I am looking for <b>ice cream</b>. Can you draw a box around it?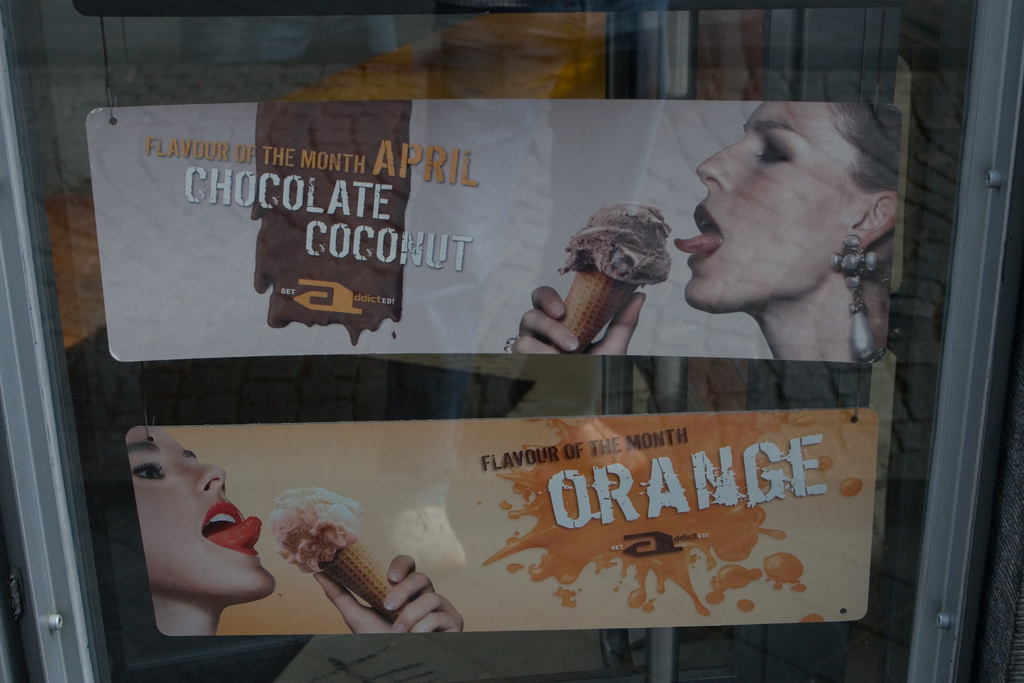
Sure, the bounding box is l=551, t=199, r=677, b=356.
